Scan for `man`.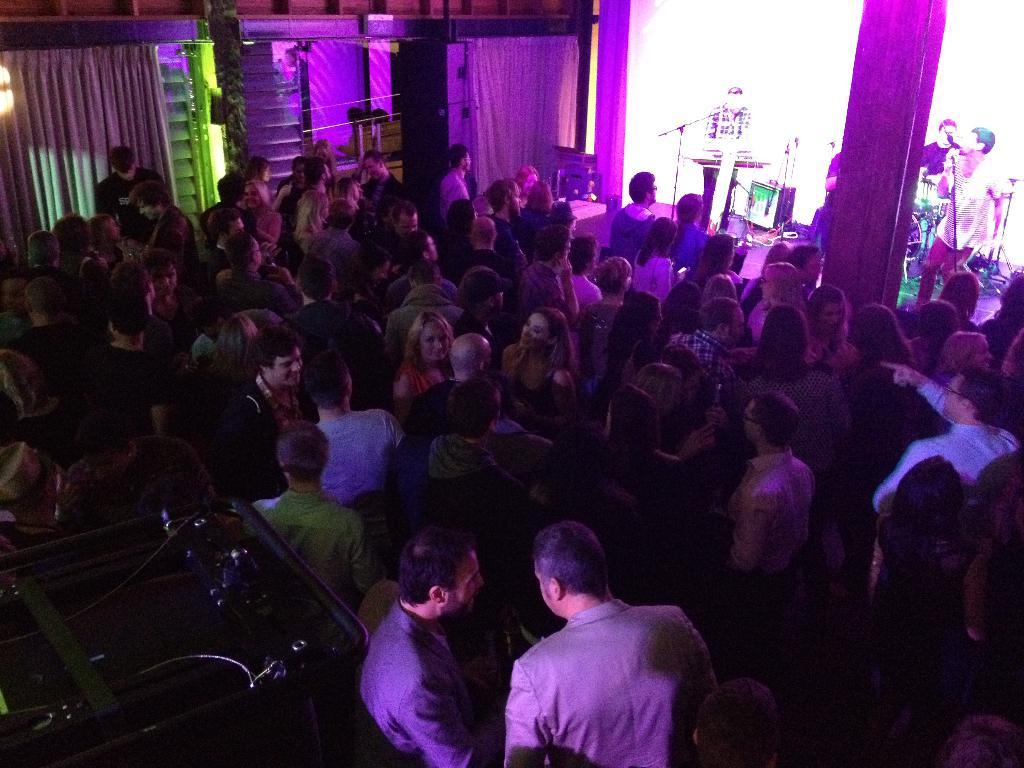
Scan result: <region>362, 150, 411, 211</region>.
